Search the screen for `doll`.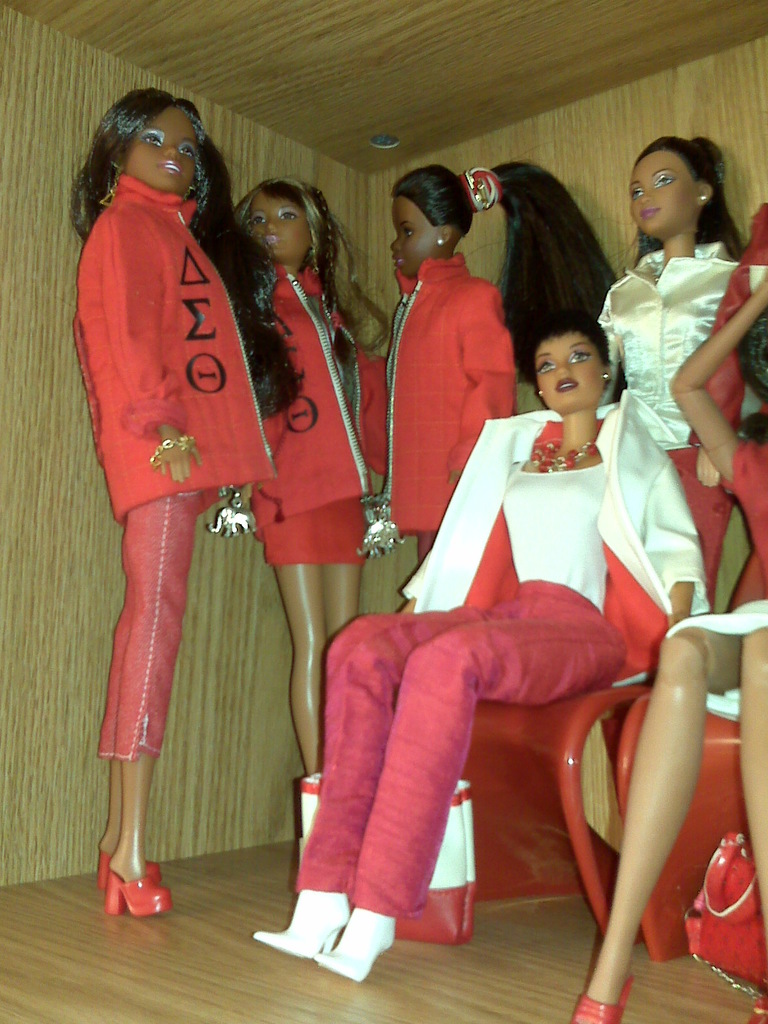
Found at [x1=568, y1=271, x2=767, y2=1023].
